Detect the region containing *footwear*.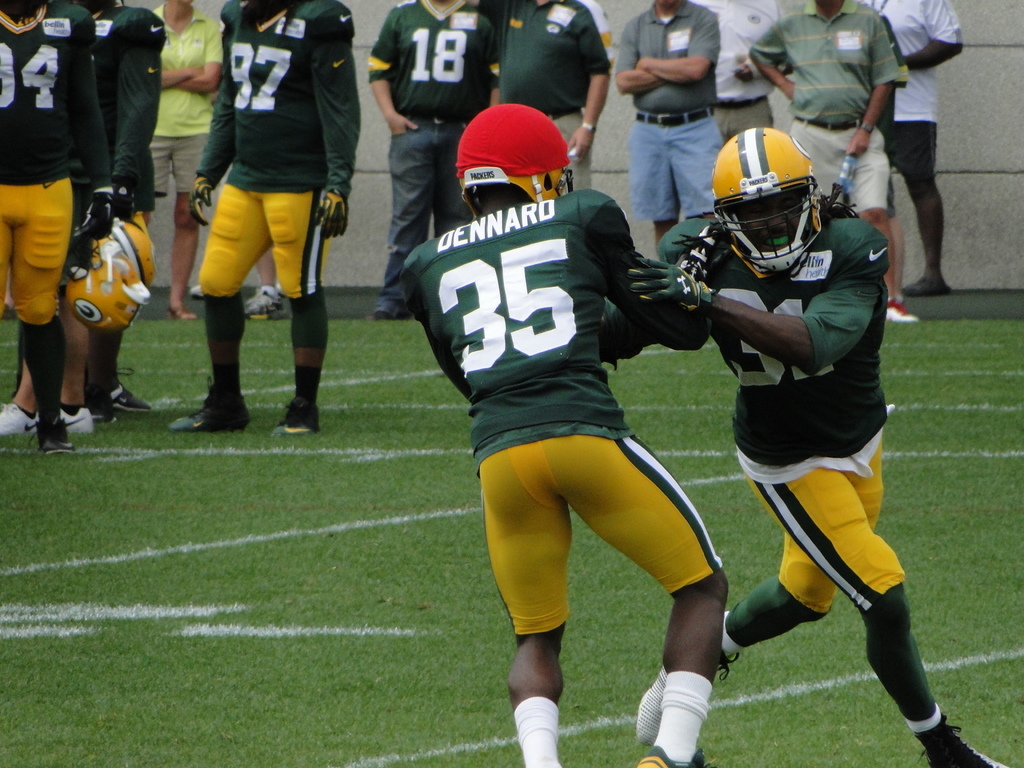
(x1=115, y1=382, x2=152, y2=412).
